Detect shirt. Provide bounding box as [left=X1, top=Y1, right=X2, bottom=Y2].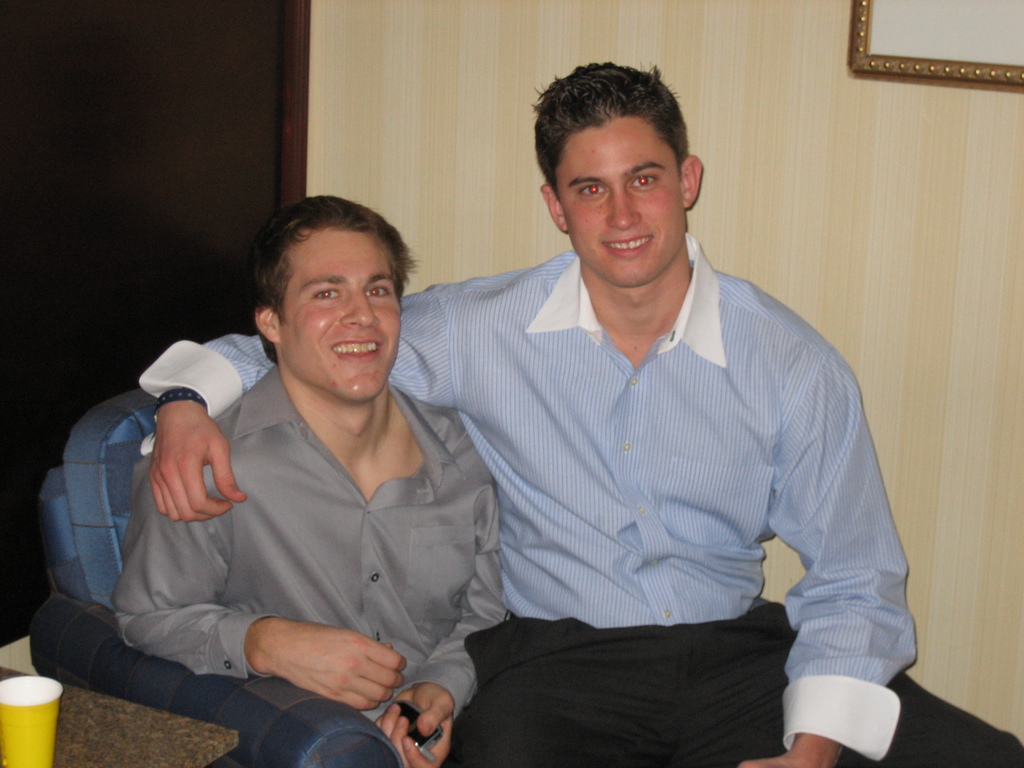
[left=139, top=234, right=914, bottom=759].
